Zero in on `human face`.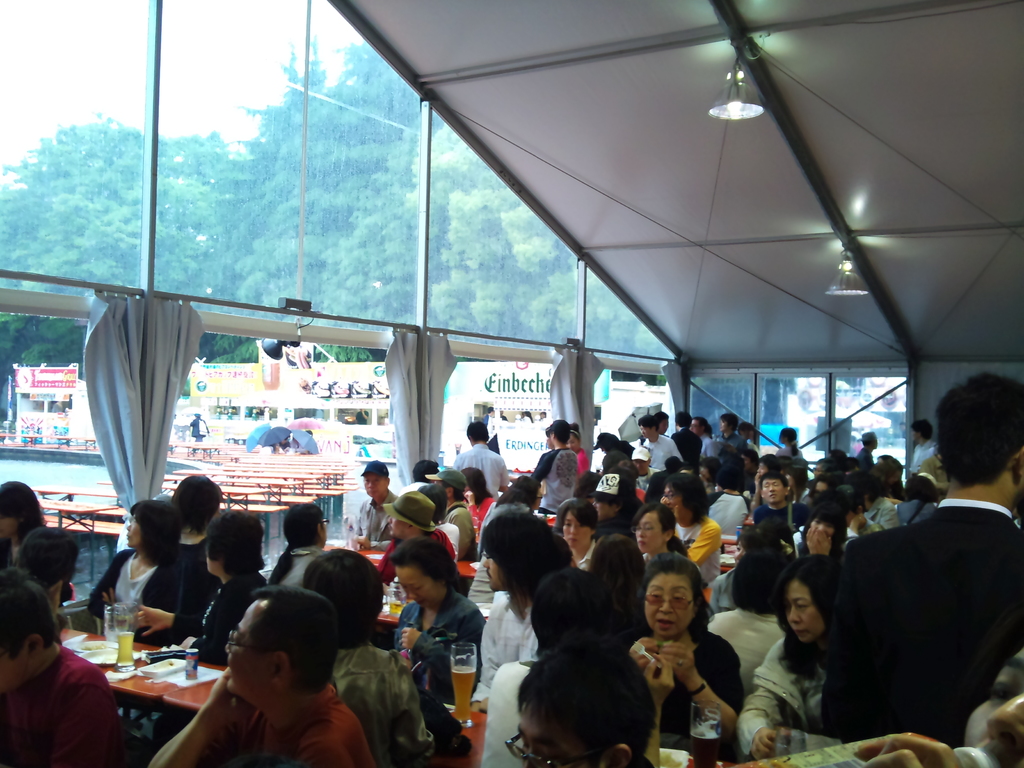
Zeroed in: bbox=(360, 477, 386, 499).
